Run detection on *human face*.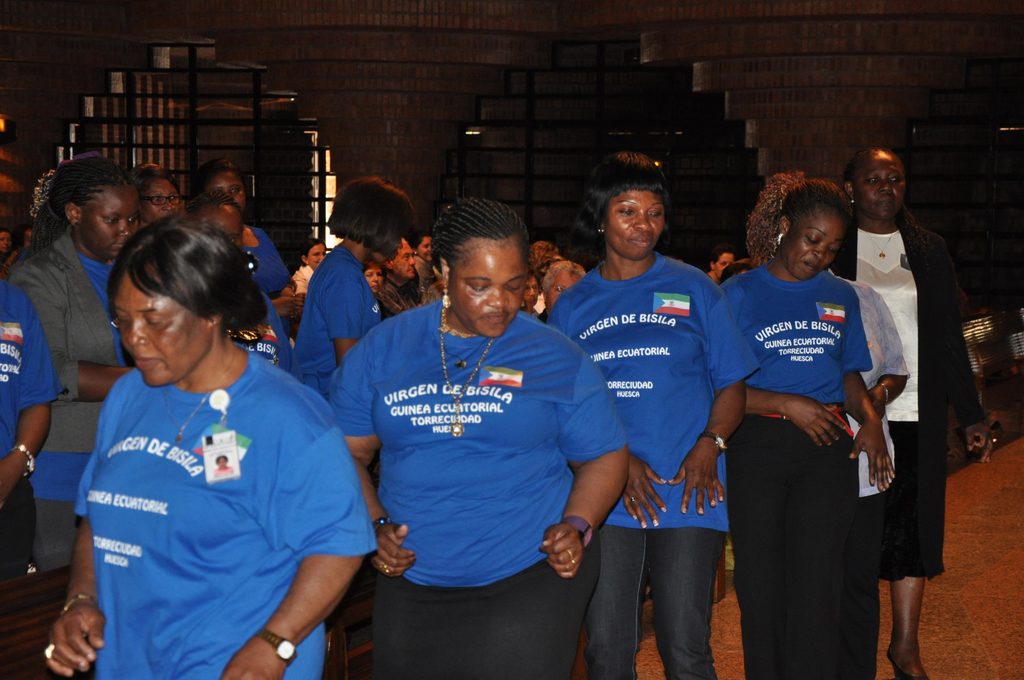
Result: bbox(81, 187, 136, 259).
